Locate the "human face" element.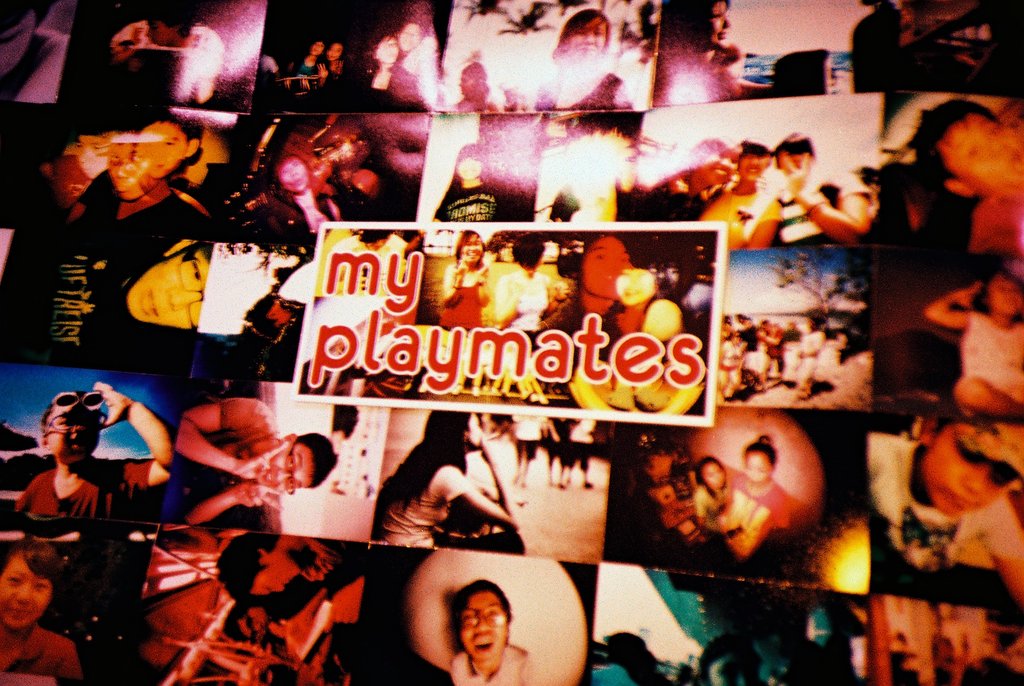
Element bbox: BBox(47, 401, 100, 465).
